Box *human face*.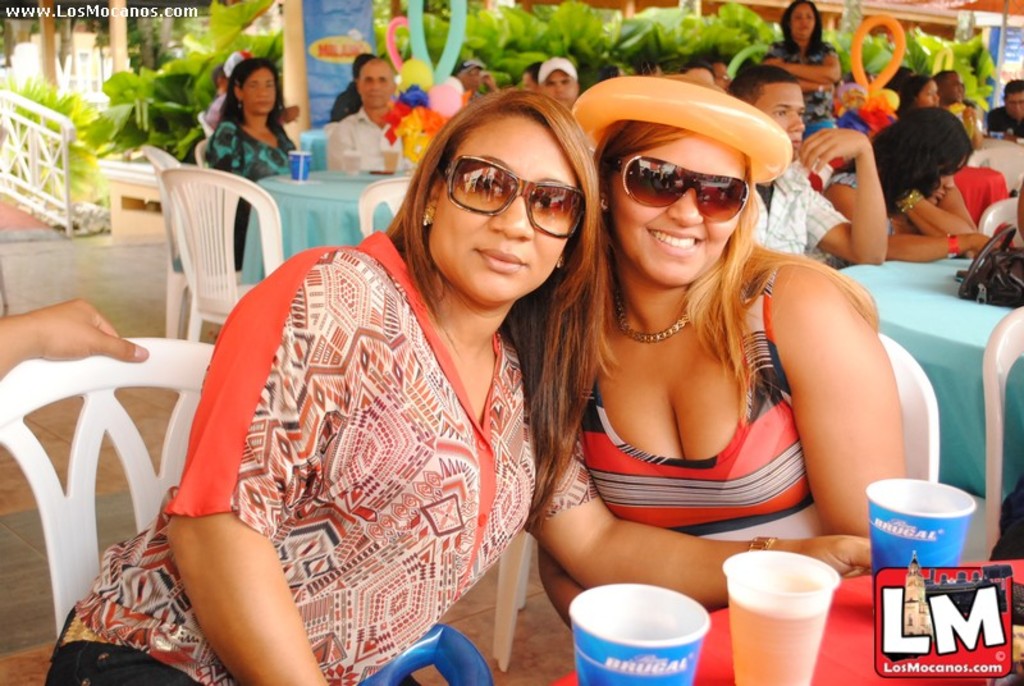
(465, 65, 484, 91).
